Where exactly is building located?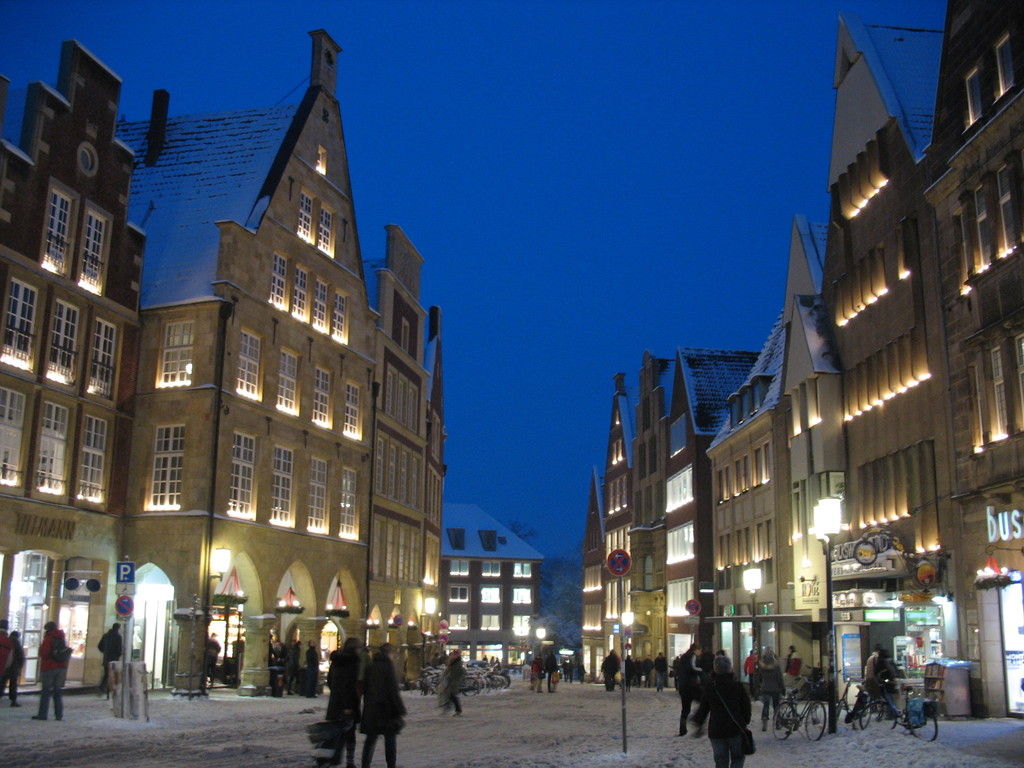
Its bounding box is [left=362, top=225, right=442, bottom=691].
